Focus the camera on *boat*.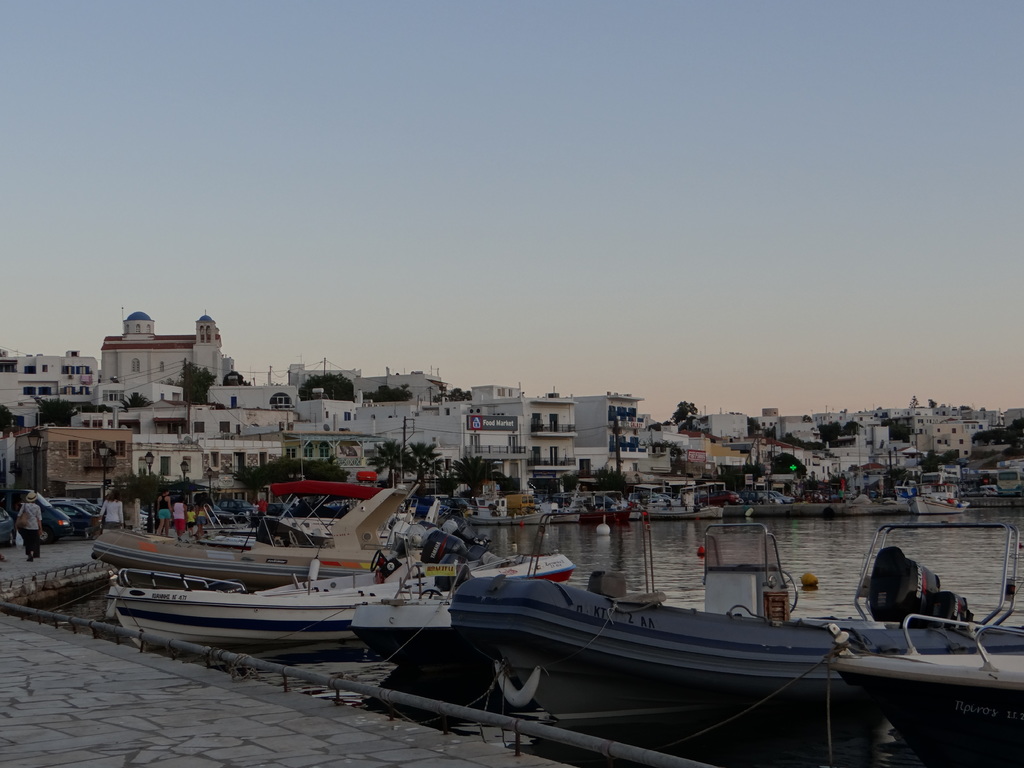
Focus region: (431,495,1018,719).
